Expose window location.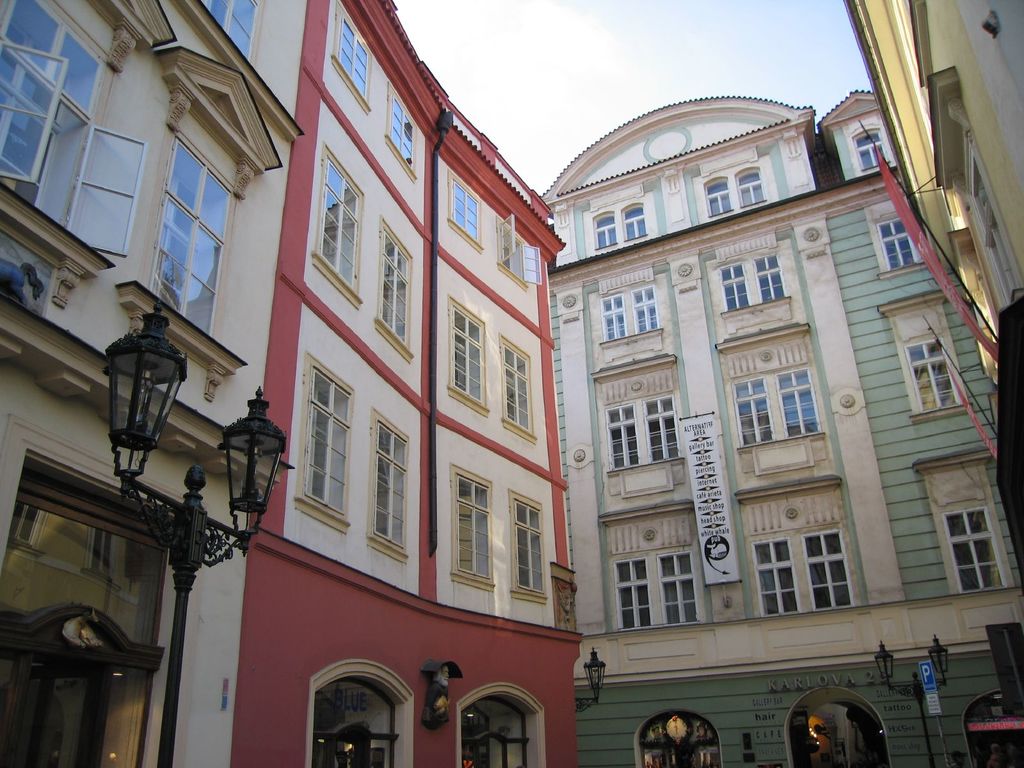
Exposed at bbox=[715, 244, 788, 316].
